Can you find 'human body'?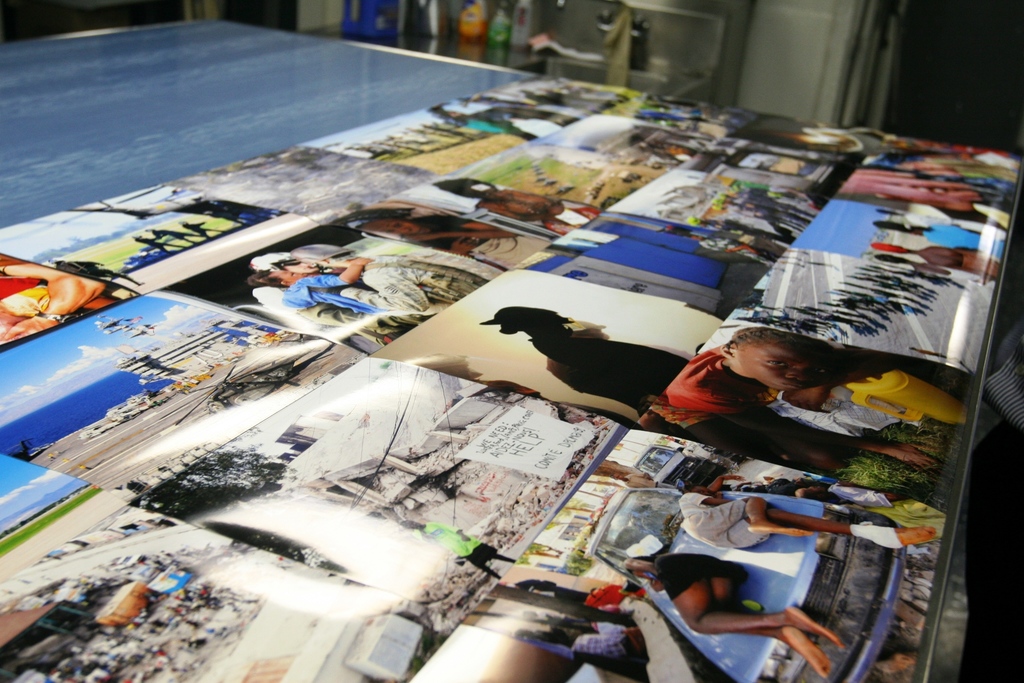
Yes, bounding box: 885 238 1011 285.
